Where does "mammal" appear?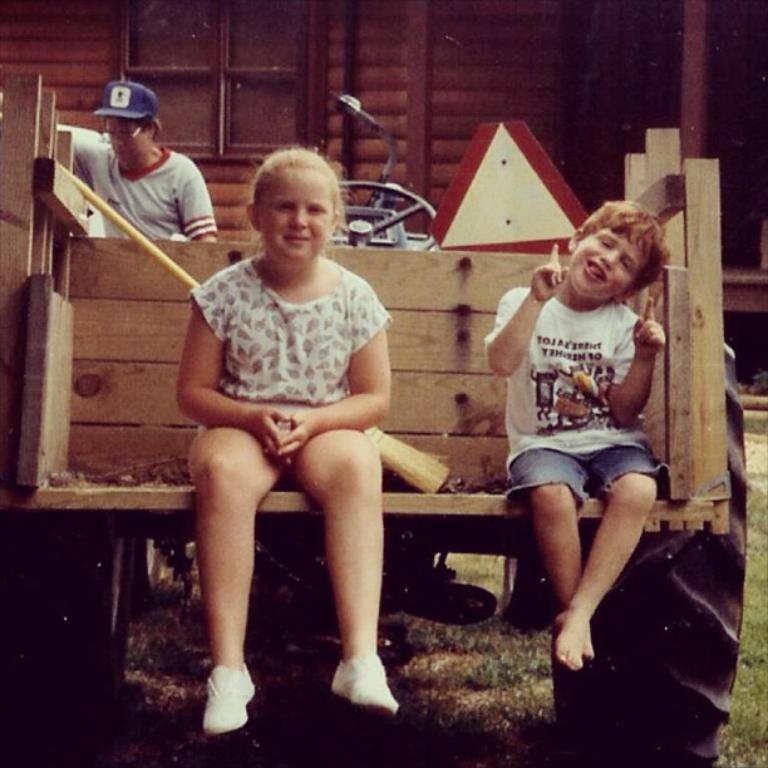
Appears at (left=174, top=146, right=399, bottom=737).
